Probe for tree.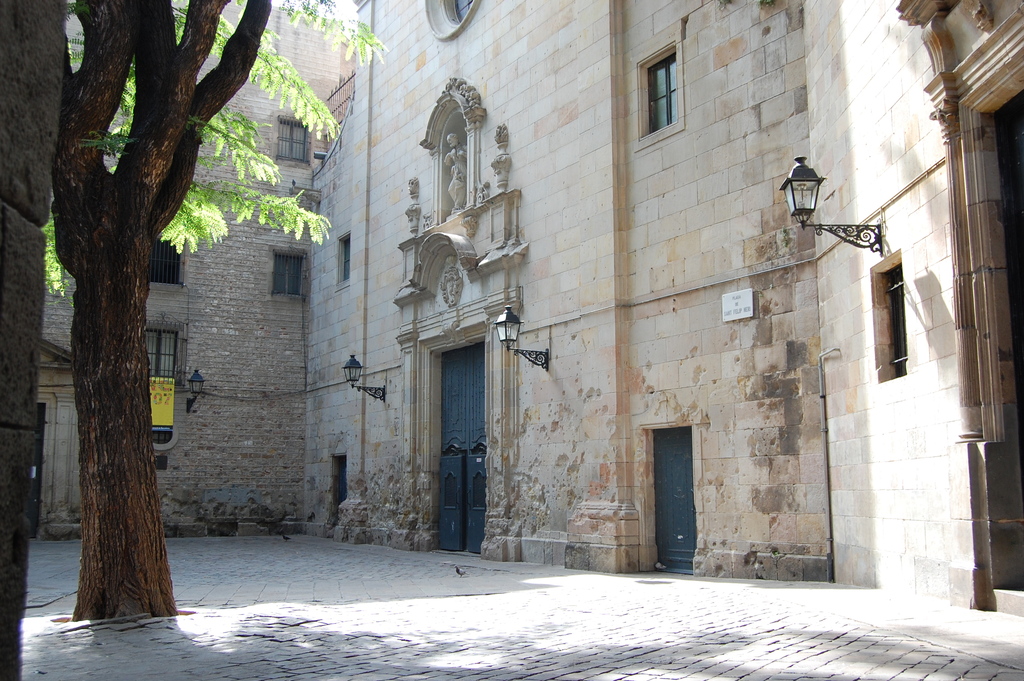
Probe result: 26:0:210:598.
